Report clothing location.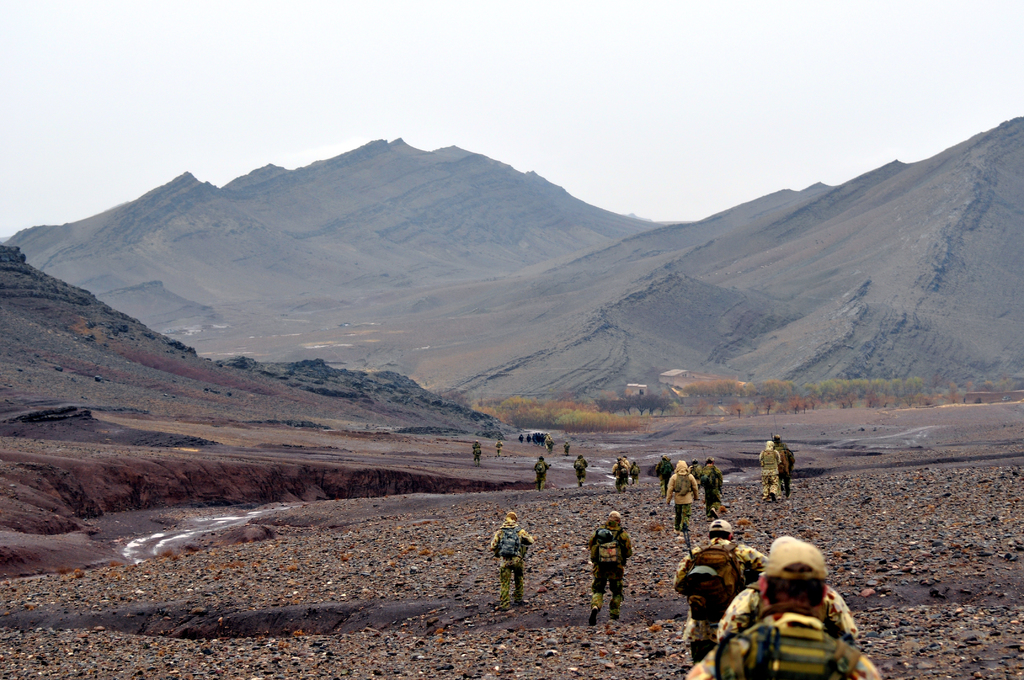
Report: [617,458,633,489].
